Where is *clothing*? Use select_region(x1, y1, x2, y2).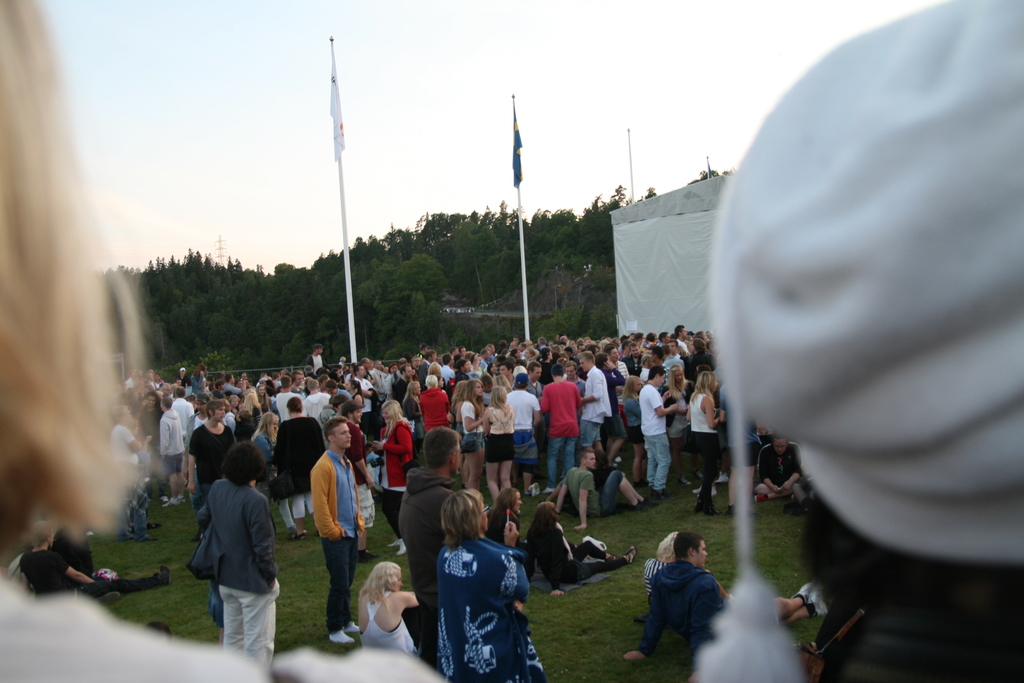
select_region(398, 465, 461, 650).
